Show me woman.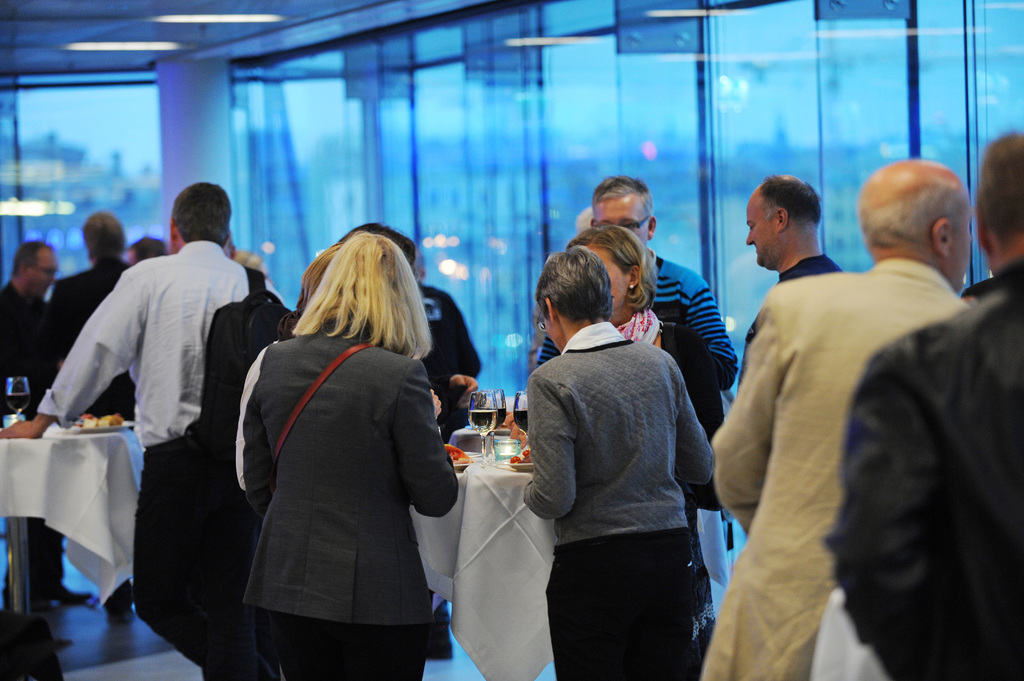
woman is here: 566,225,731,513.
